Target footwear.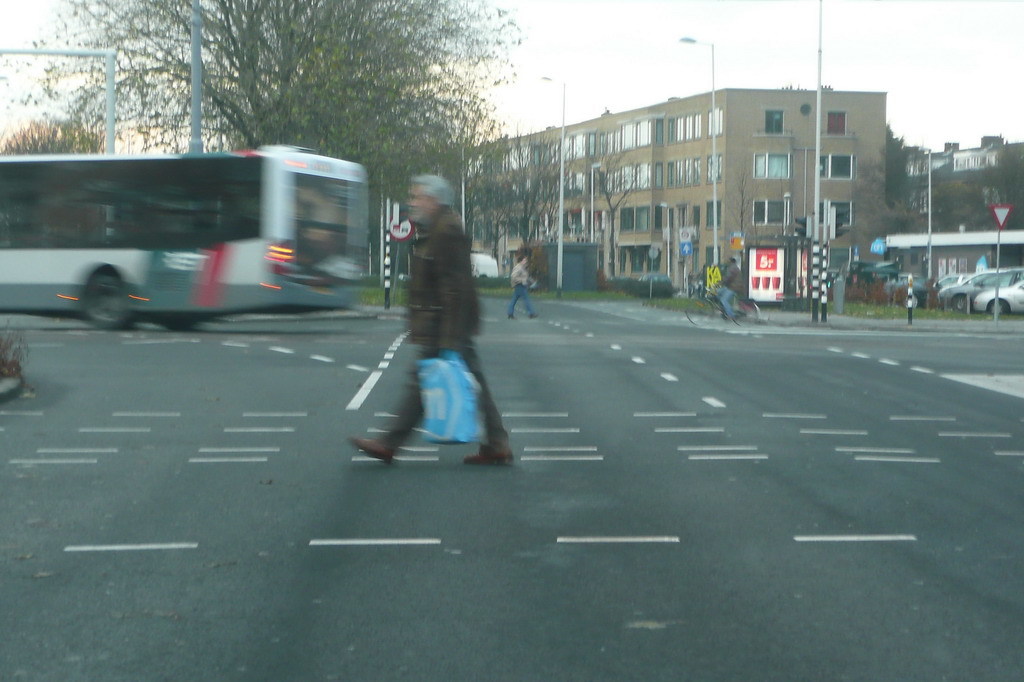
Target region: select_region(464, 449, 513, 464).
